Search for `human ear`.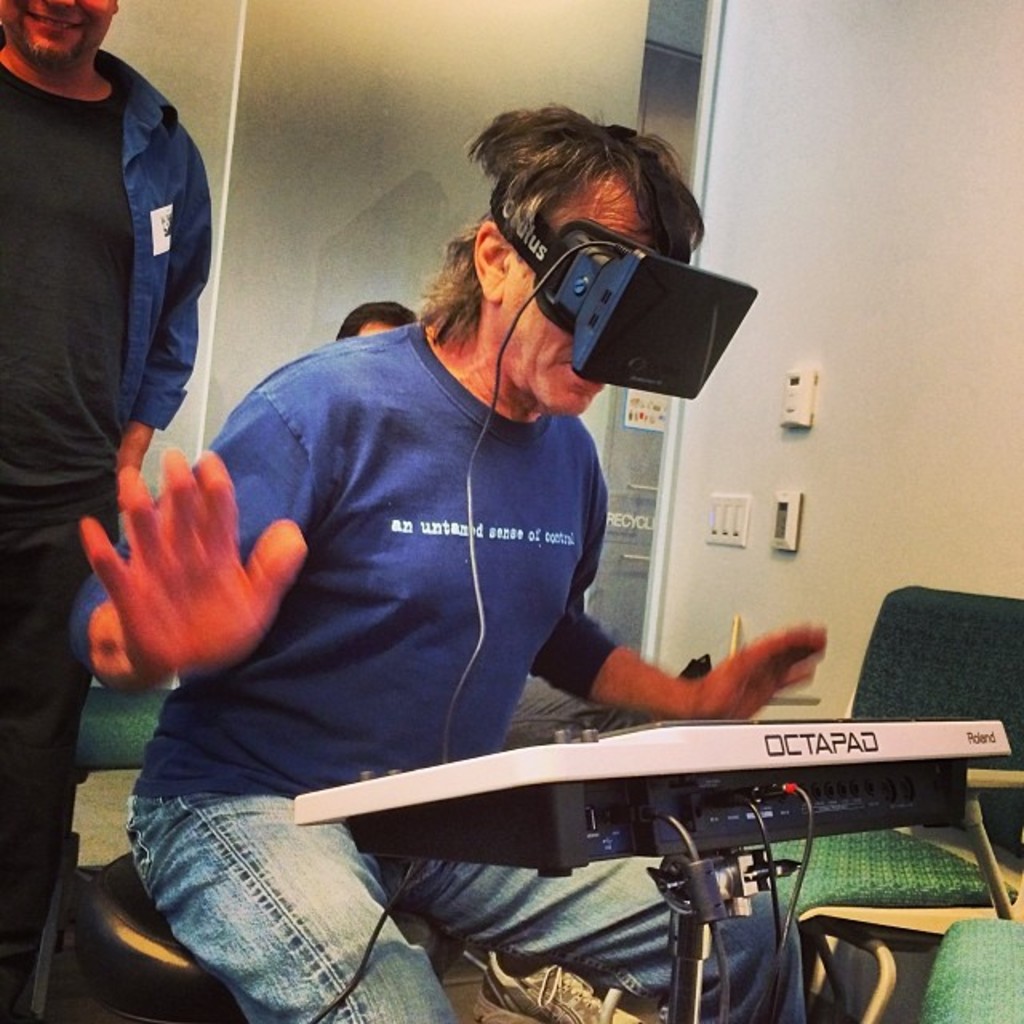
Found at [left=472, top=222, right=512, bottom=304].
